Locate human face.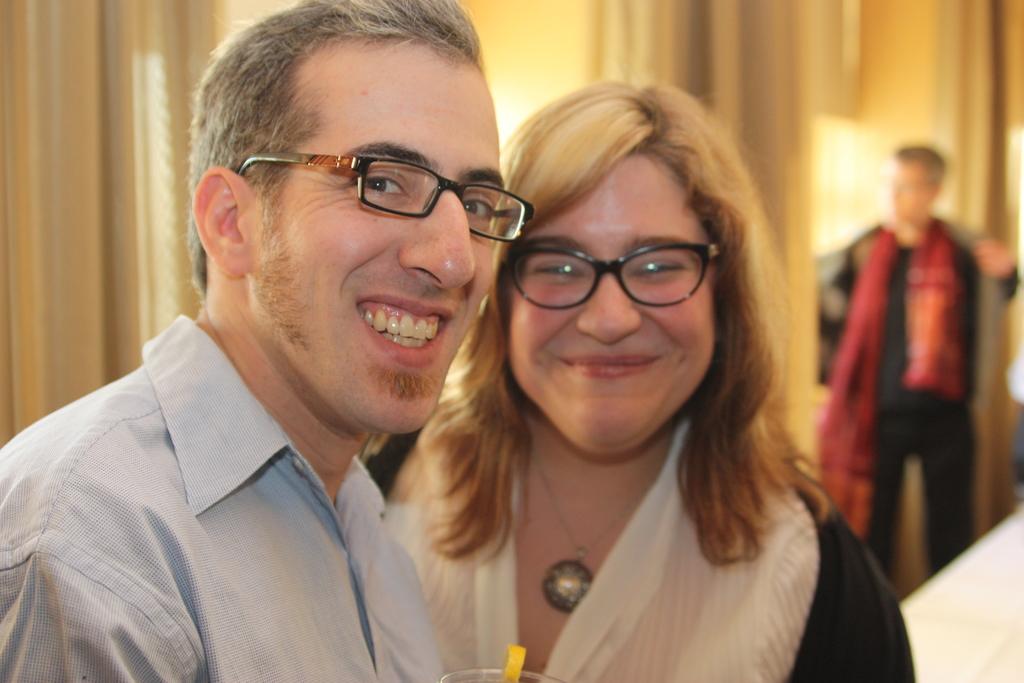
Bounding box: 888:160:927:229.
